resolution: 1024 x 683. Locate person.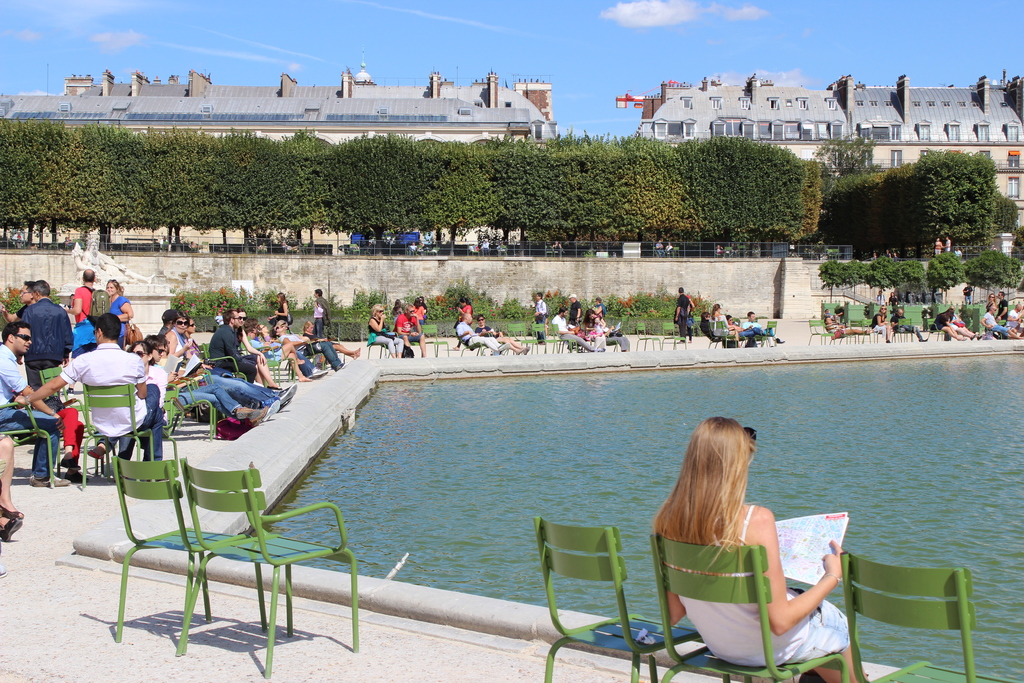
Rect(455, 310, 504, 349).
